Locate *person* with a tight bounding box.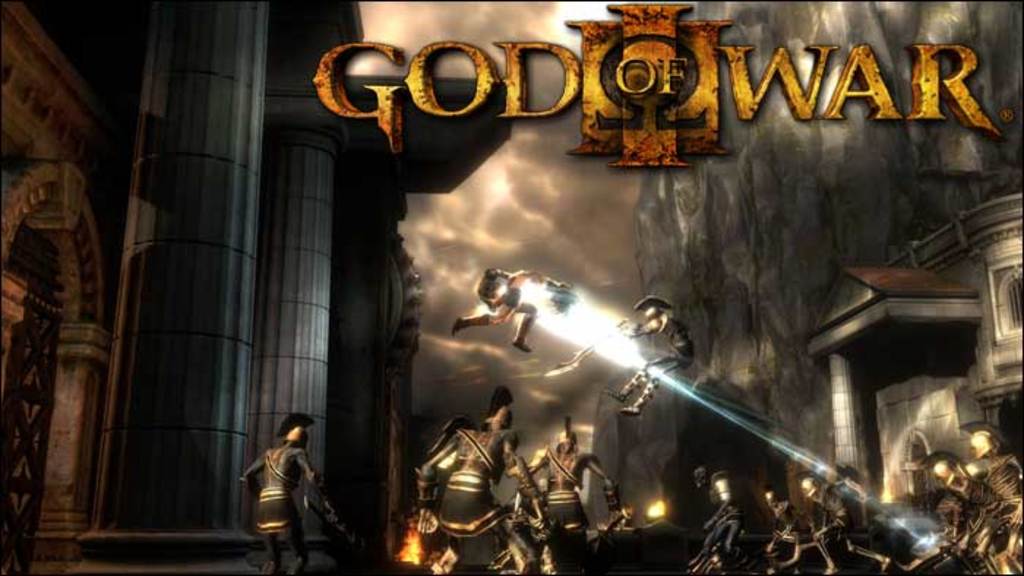
rect(604, 288, 707, 417).
